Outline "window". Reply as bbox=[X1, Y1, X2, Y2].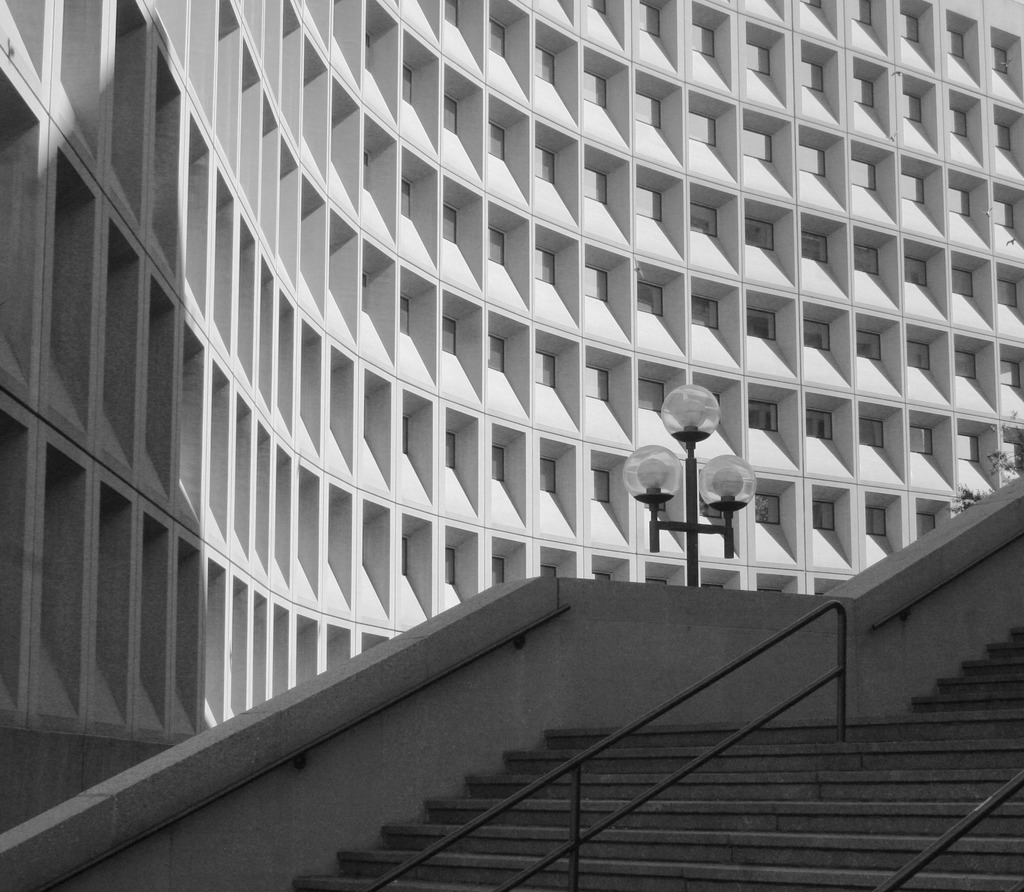
bbox=[851, 238, 879, 278].
